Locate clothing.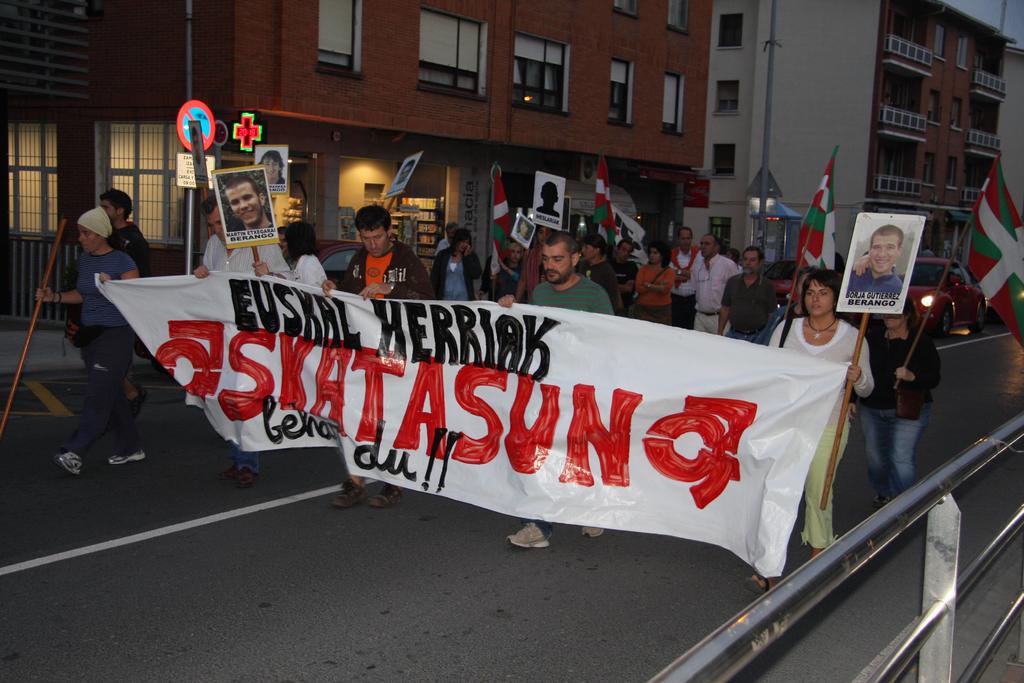
Bounding box: box=[202, 233, 292, 470].
